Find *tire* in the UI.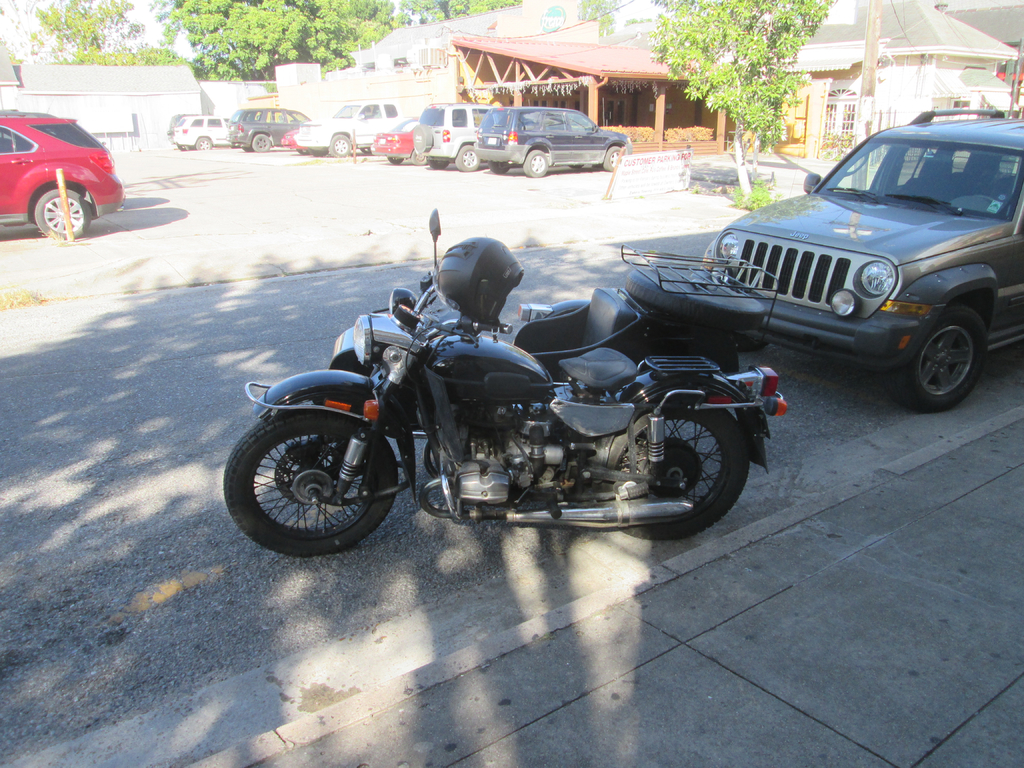
UI element at {"x1": 361, "y1": 146, "x2": 372, "y2": 154}.
